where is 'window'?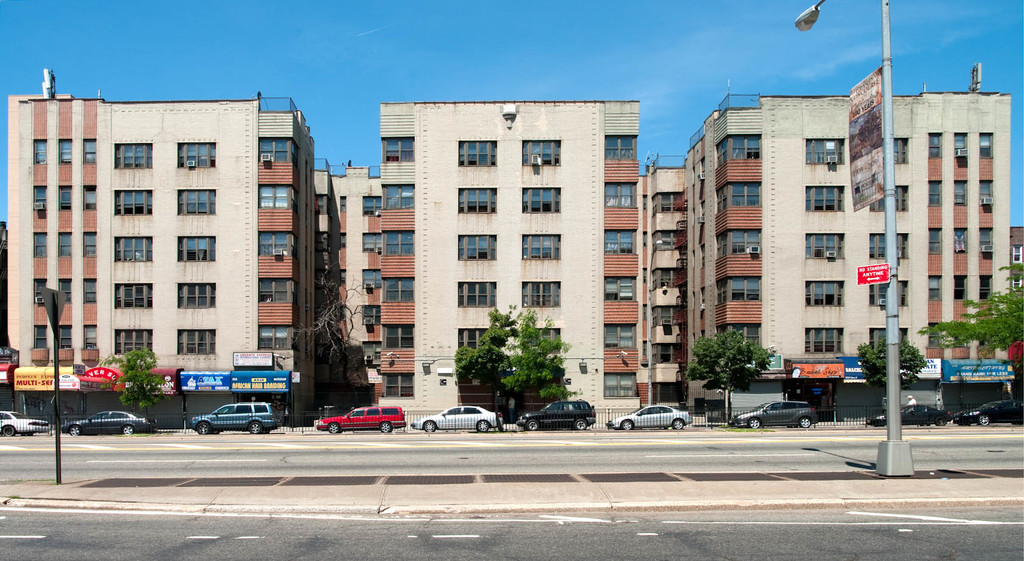
select_region(719, 317, 761, 347).
